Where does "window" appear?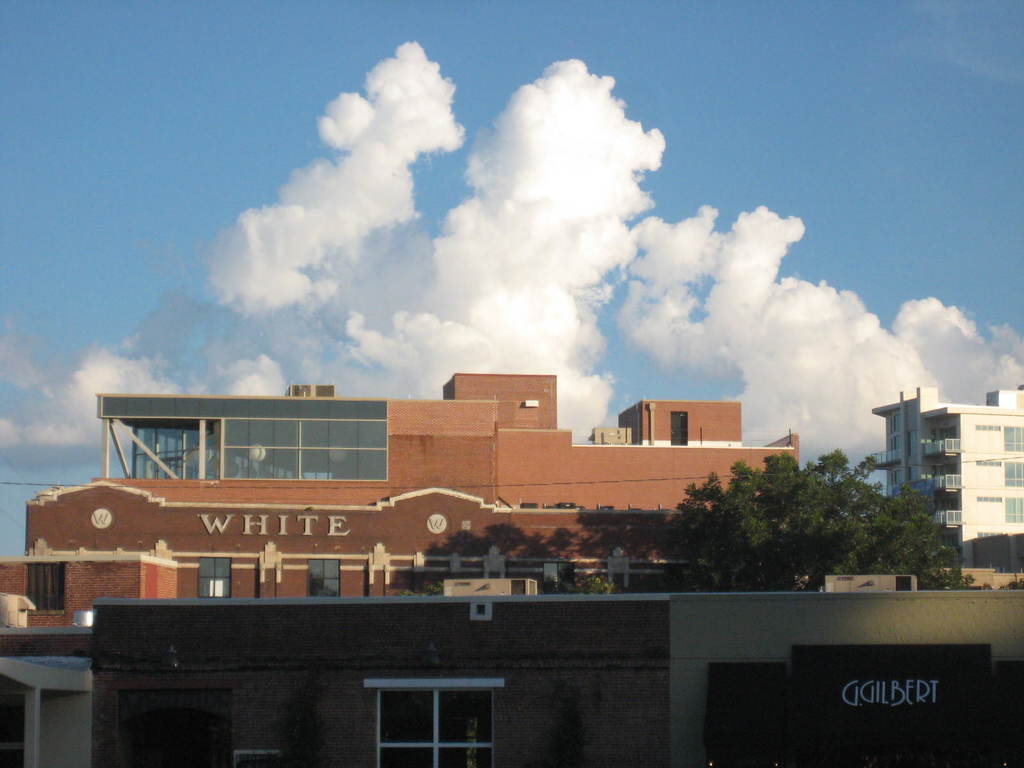
Appears at Rect(1006, 496, 1023, 522).
